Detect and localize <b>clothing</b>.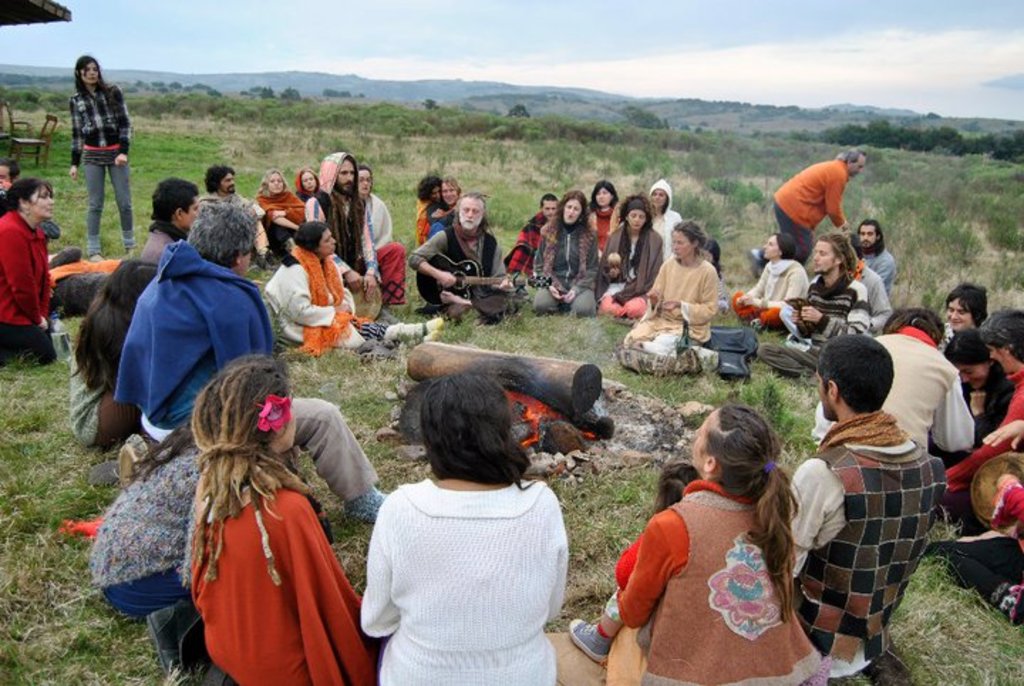
Localized at (left=597, top=222, right=660, bottom=313).
